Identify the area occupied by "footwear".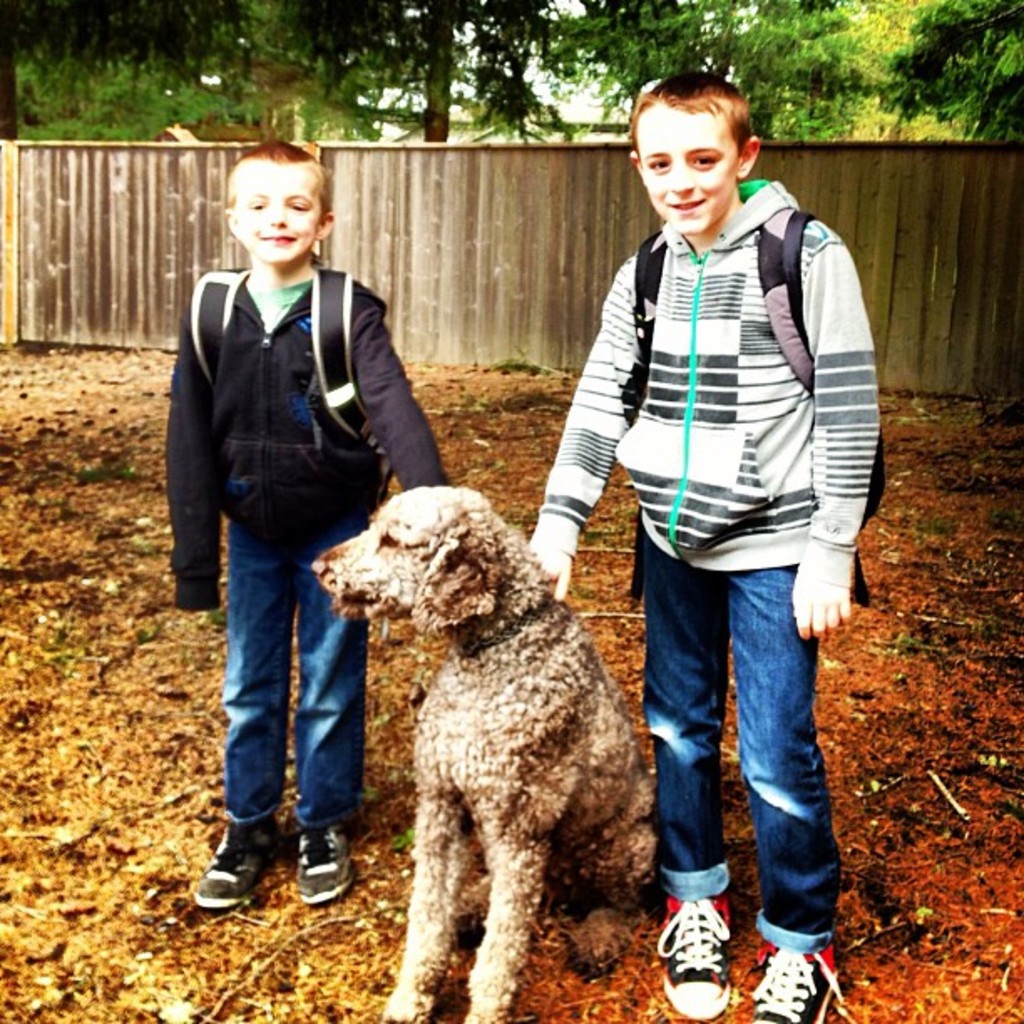
Area: locate(674, 890, 756, 1023).
